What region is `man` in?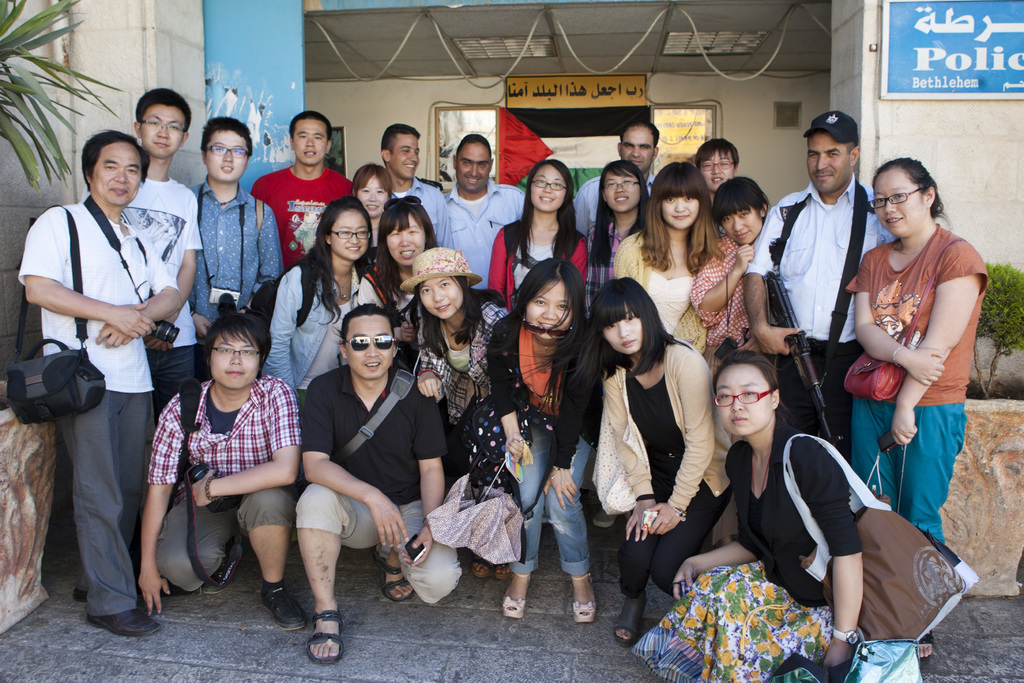
292 299 461 663.
